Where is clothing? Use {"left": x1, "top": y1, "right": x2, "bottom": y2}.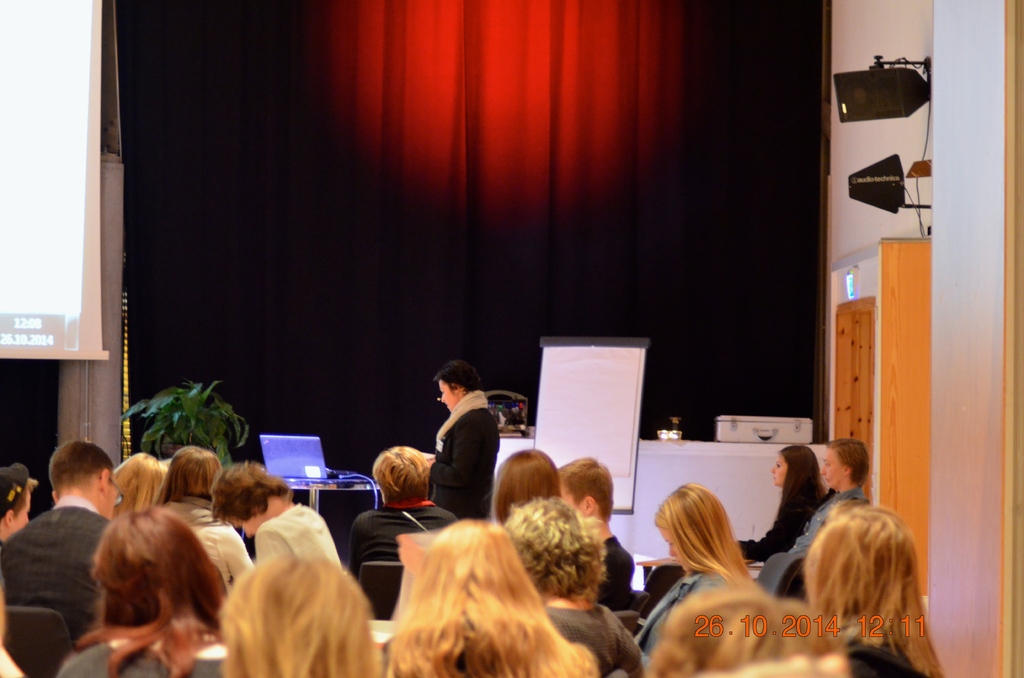
{"left": 847, "top": 633, "right": 927, "bottom": 677}.
